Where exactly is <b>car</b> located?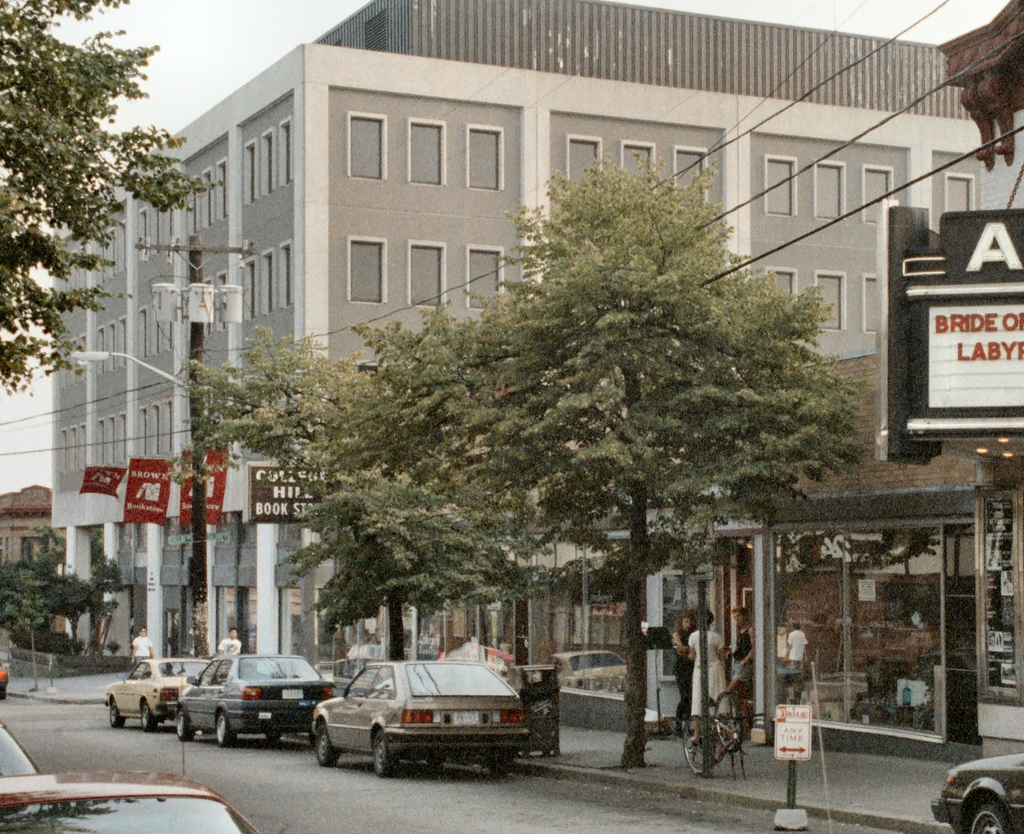
Its bounding box is (176, 650, 335, 739).
